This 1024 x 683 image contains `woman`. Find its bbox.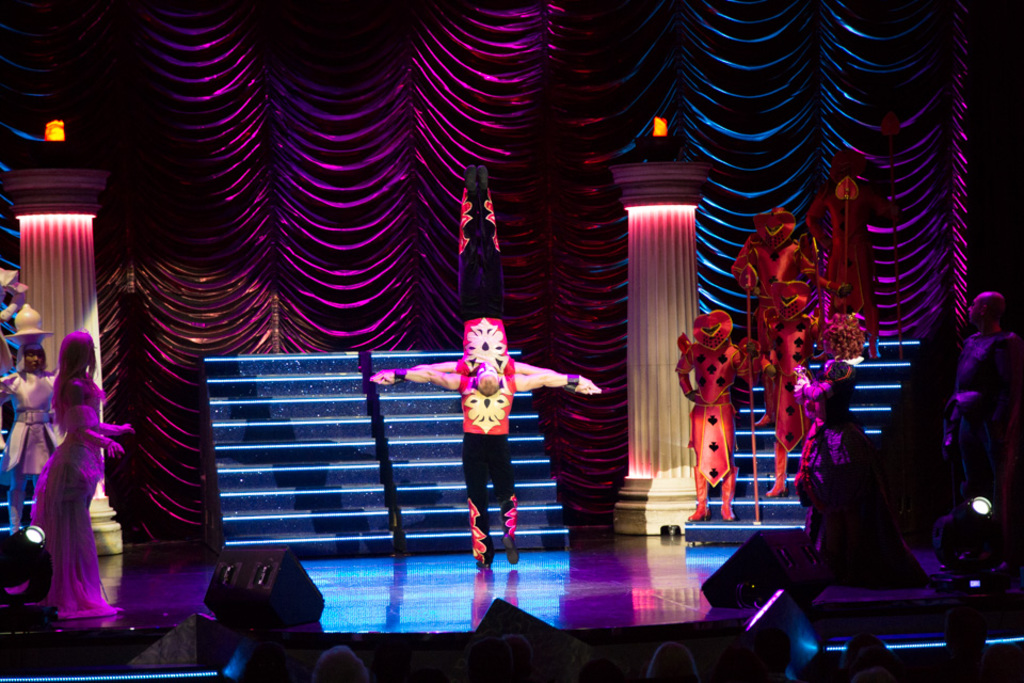
[x1=20, y1=333, x2=118, y2=623].
